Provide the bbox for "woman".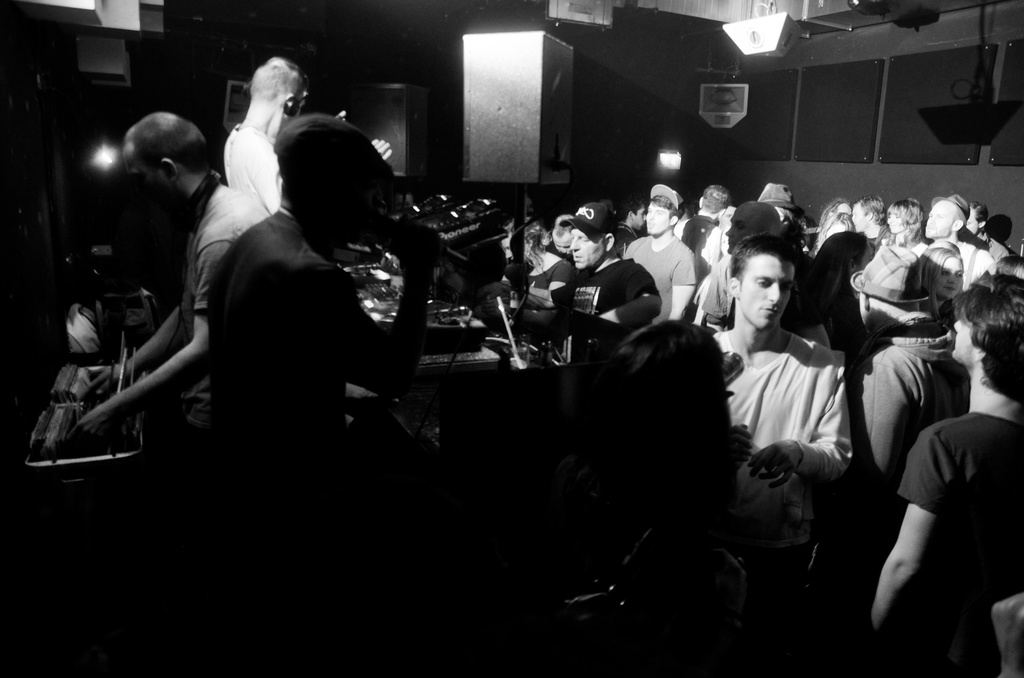
box(812, 212, 857, 256).
